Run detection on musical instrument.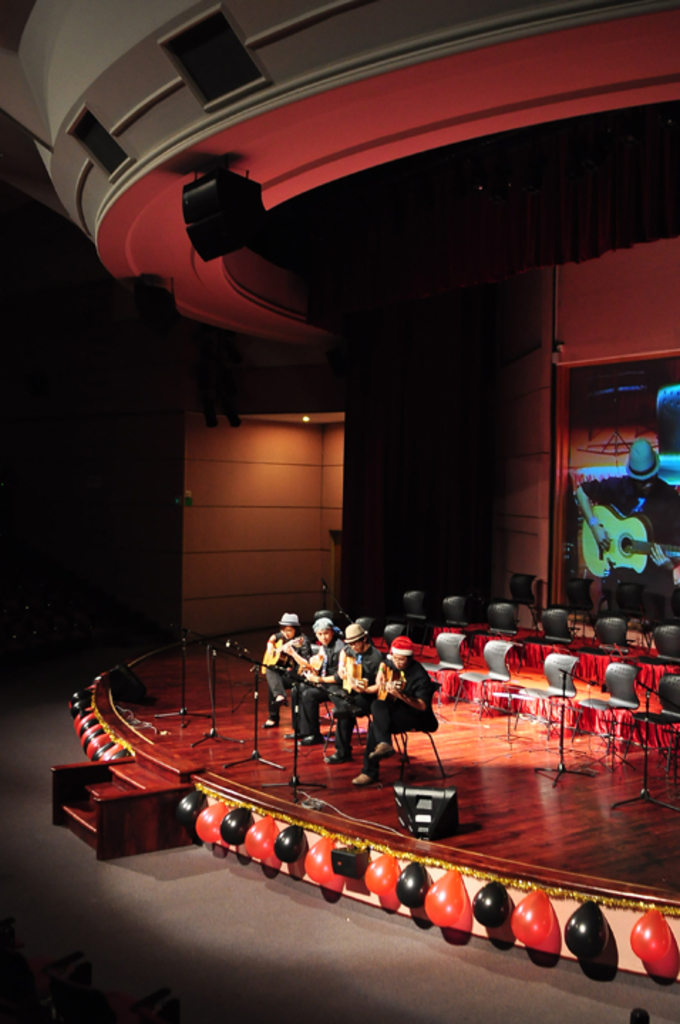
Result: detection(299, 647, 336, 687).
